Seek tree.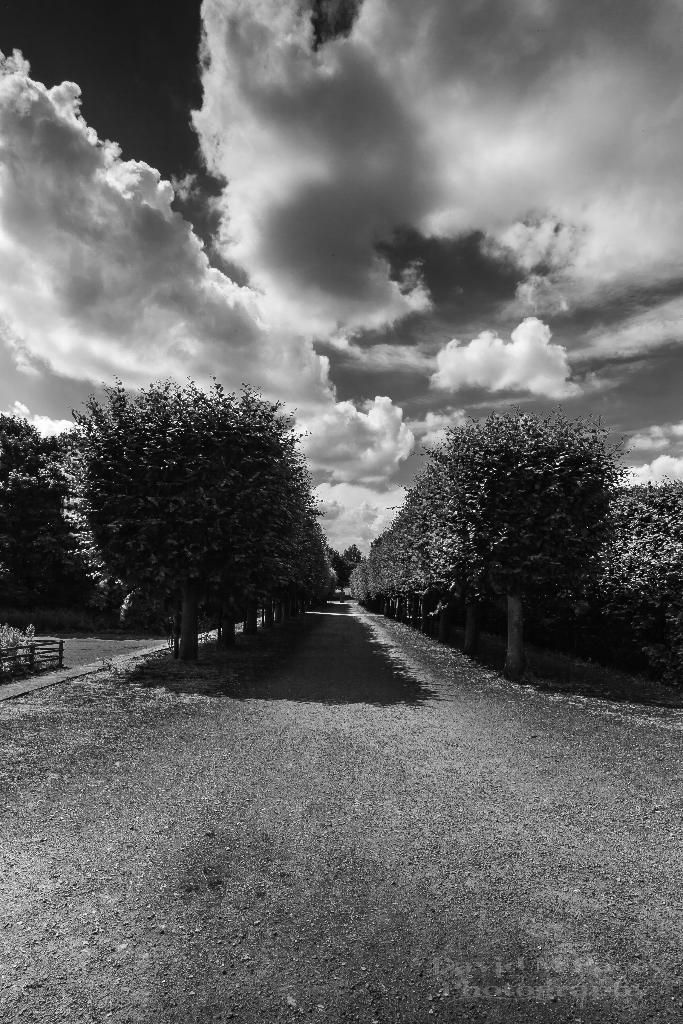
BBox(231, 472, 312, 641).
